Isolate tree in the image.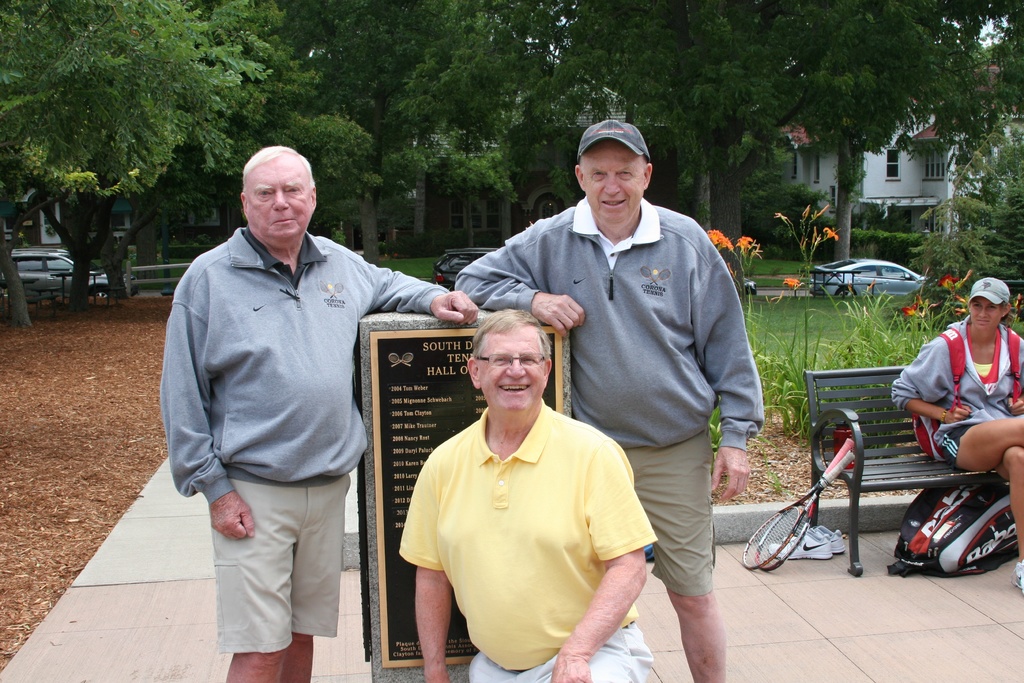
Isolated region: l=0, t=138, r=73, b=321.
